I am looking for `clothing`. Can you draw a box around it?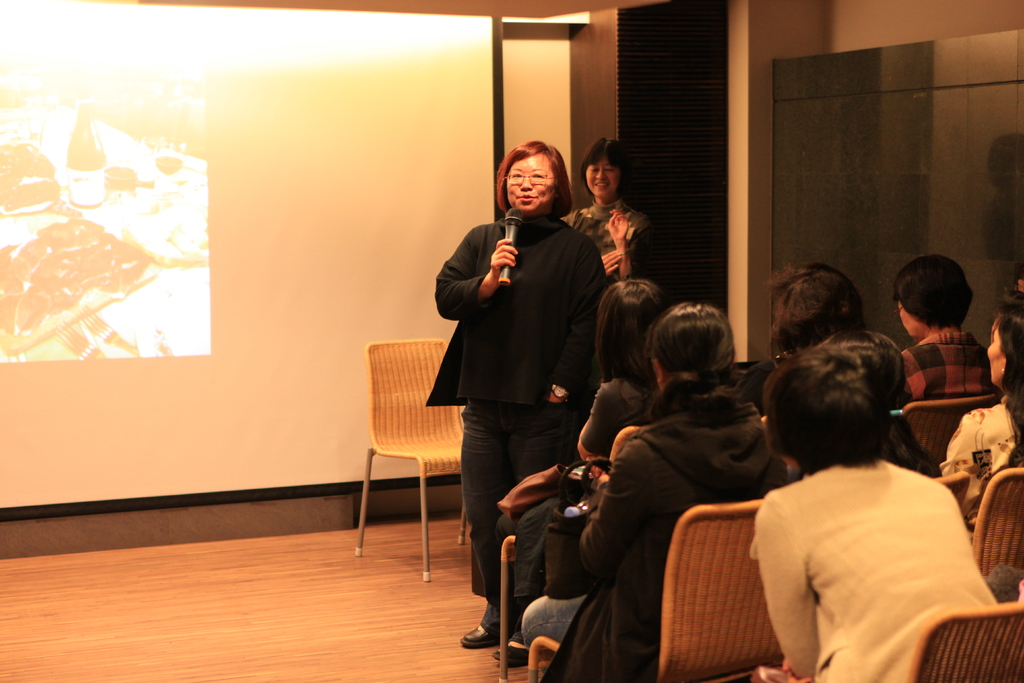
Sure, the bounding box is locate(487, 370, 651, 600).
